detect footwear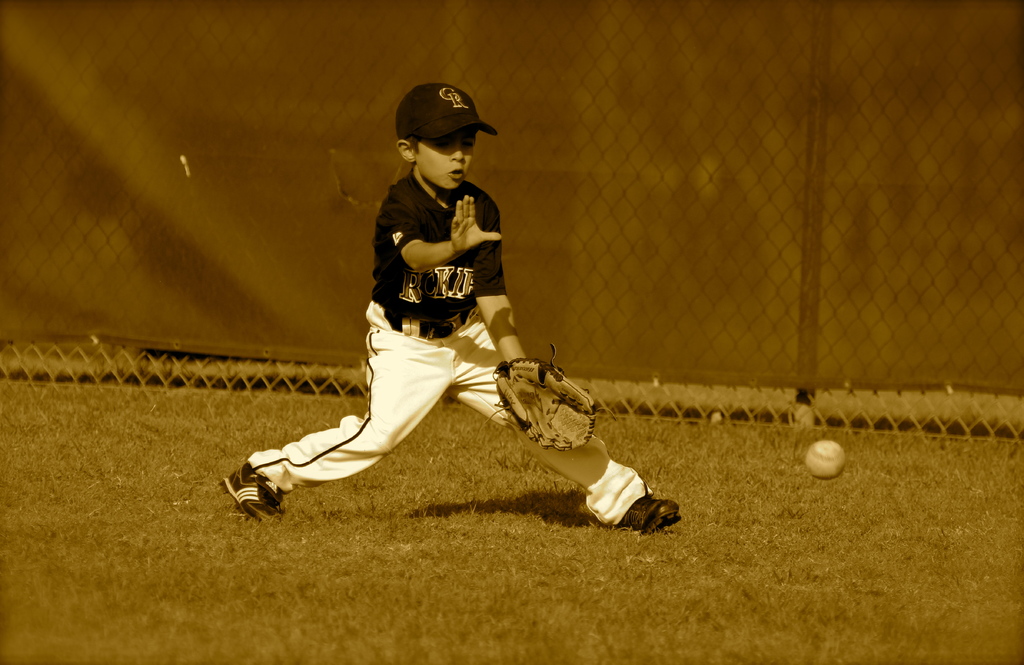
crop(220, 462, 286, 528)
